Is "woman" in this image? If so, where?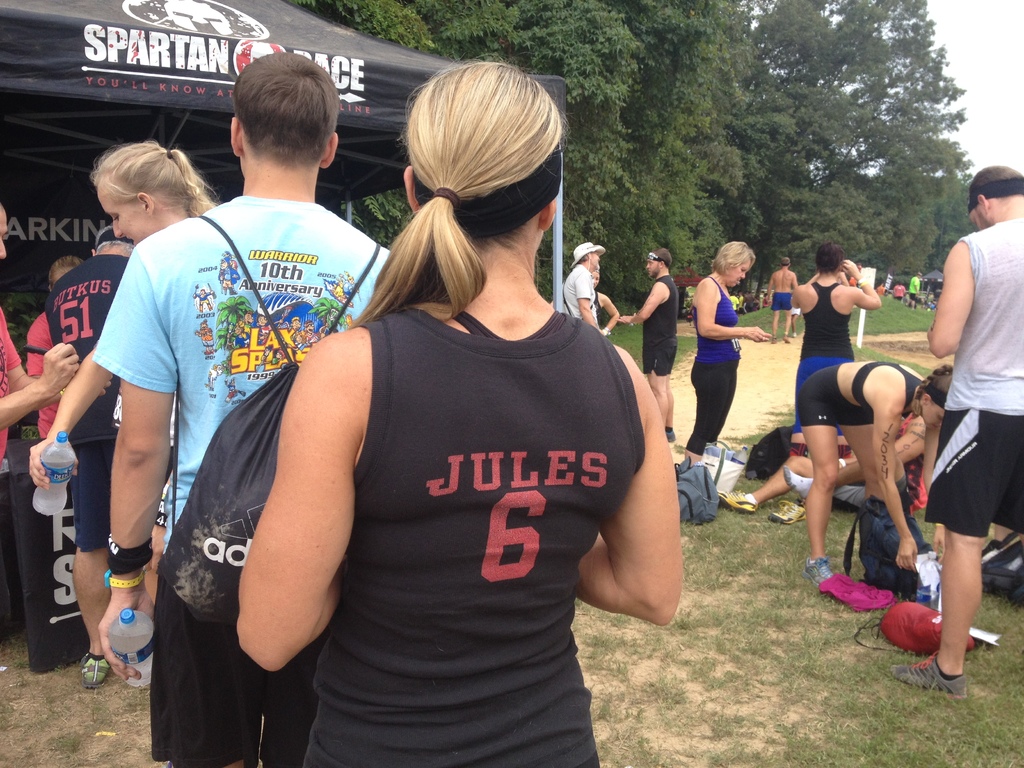
Yes, at bbox=[692, 246, 776, 467].
